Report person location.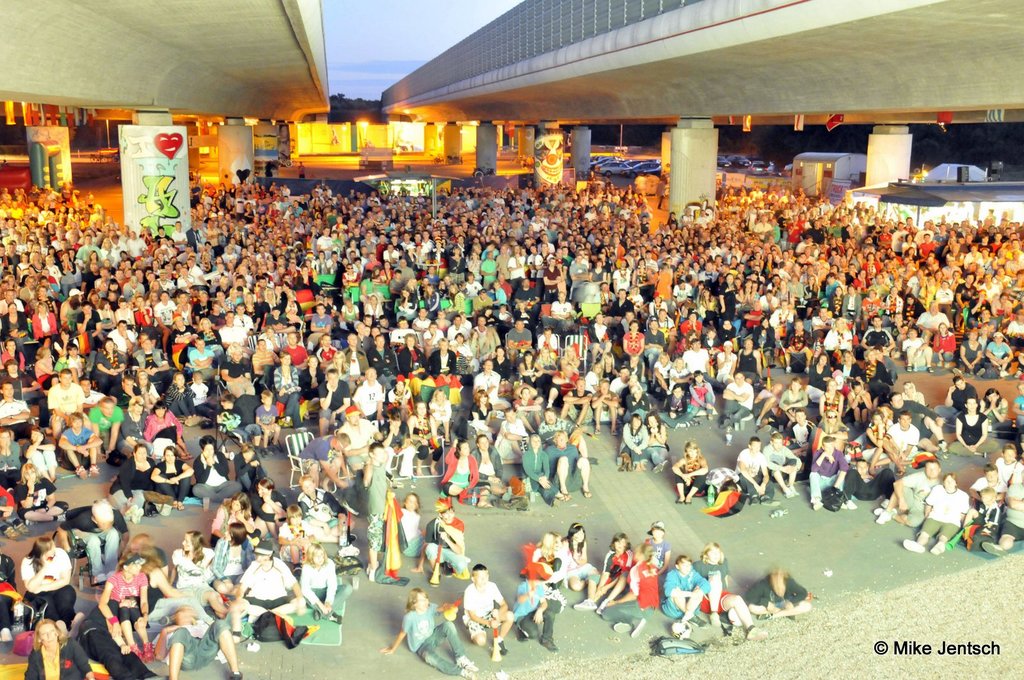
Report: {"left": 105, "top": 278, "right": 124, "bottom": 300}.
